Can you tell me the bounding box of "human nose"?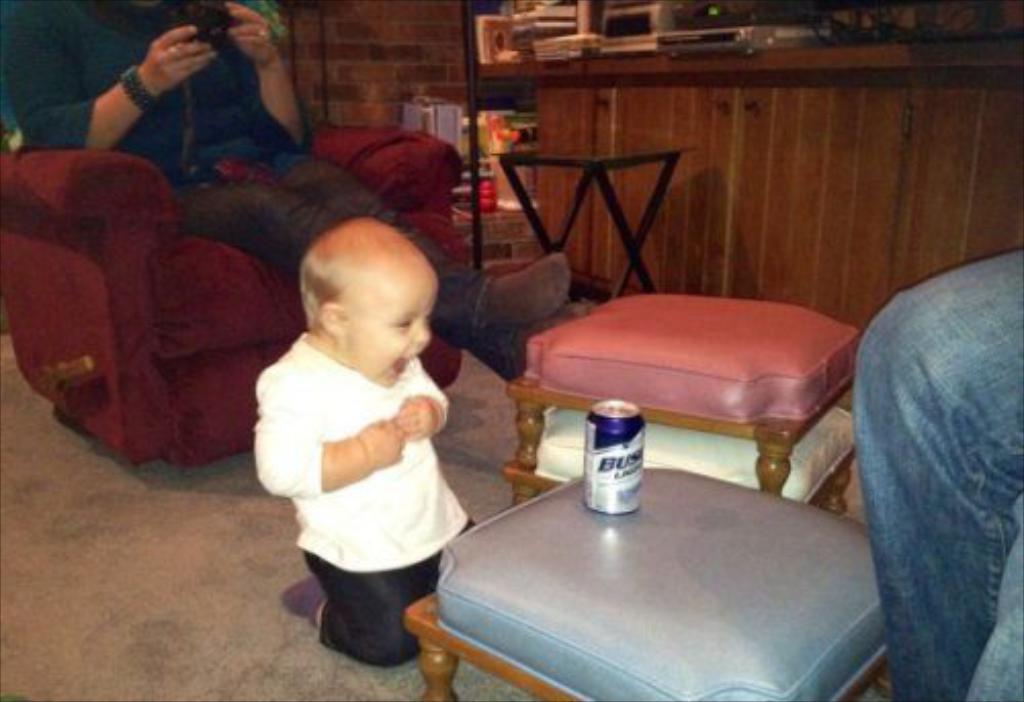
detection(414, 323, 432, 346).
